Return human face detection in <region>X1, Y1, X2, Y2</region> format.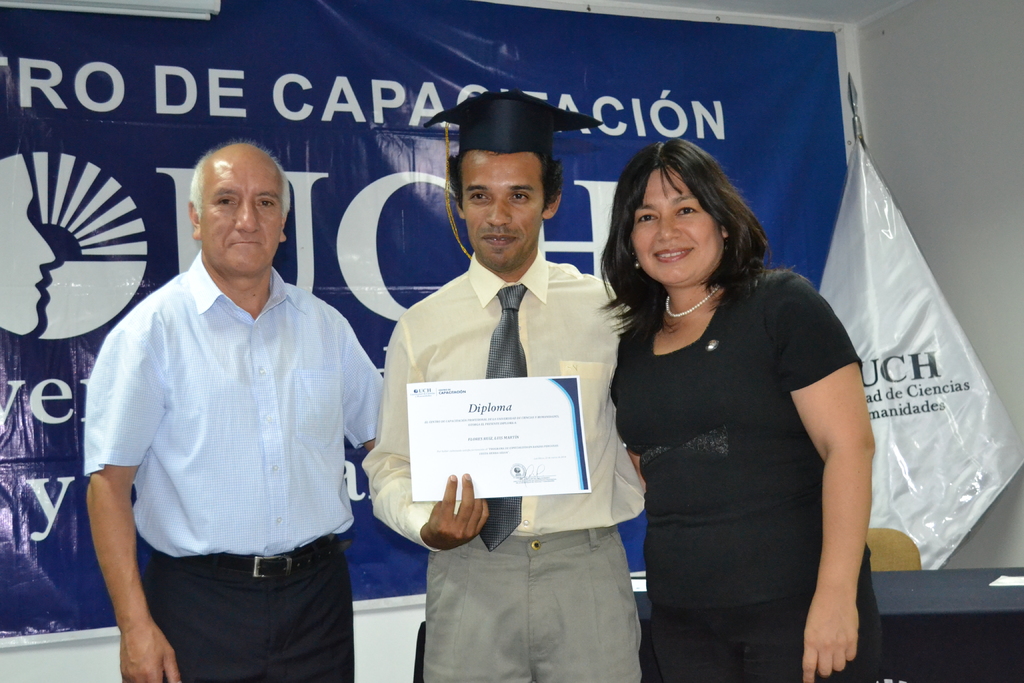
<region>462, 150, 538, 272</region>.
